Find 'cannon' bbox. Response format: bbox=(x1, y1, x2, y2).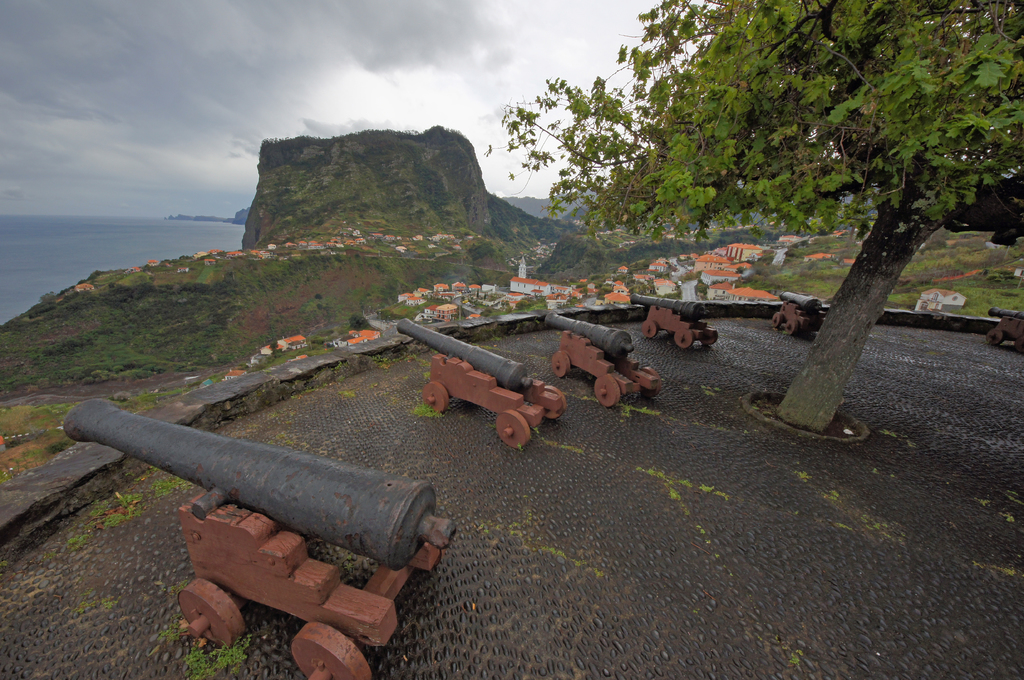
bbox=(979, 303, 1023, 351).
